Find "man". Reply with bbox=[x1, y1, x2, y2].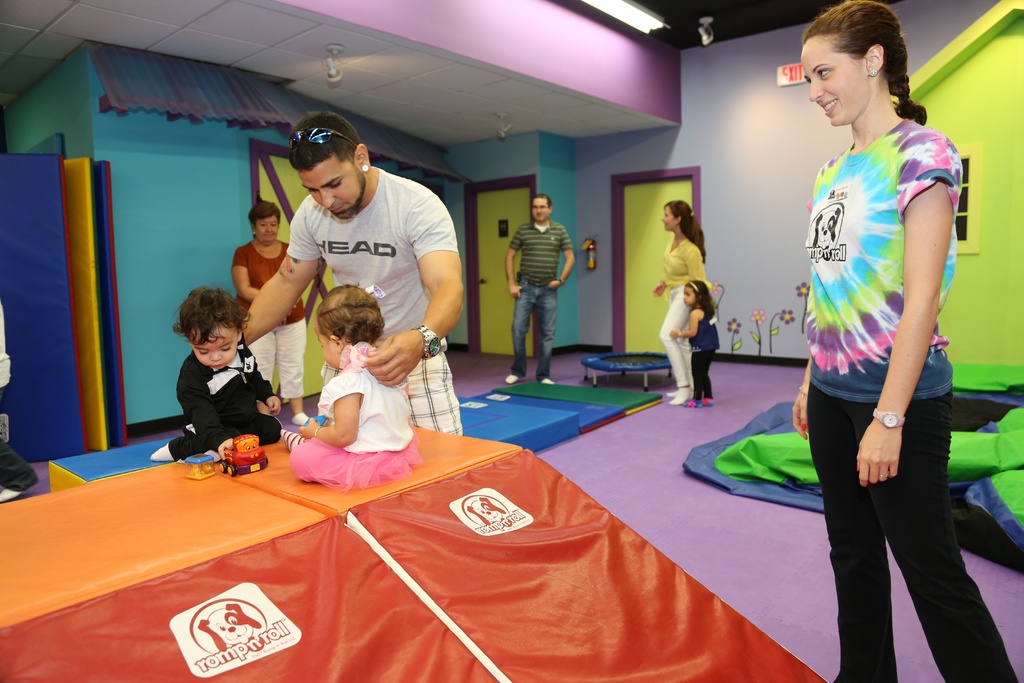
bbox=[240, 109, 465, 435].
